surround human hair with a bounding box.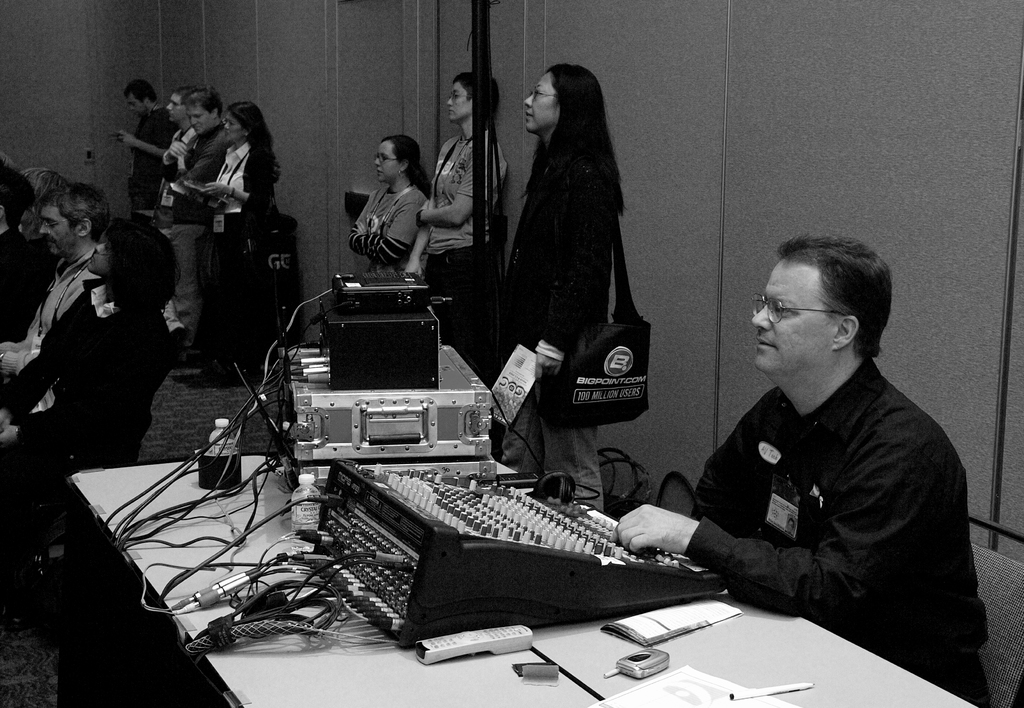
box=[122, 77, 155, 105].
